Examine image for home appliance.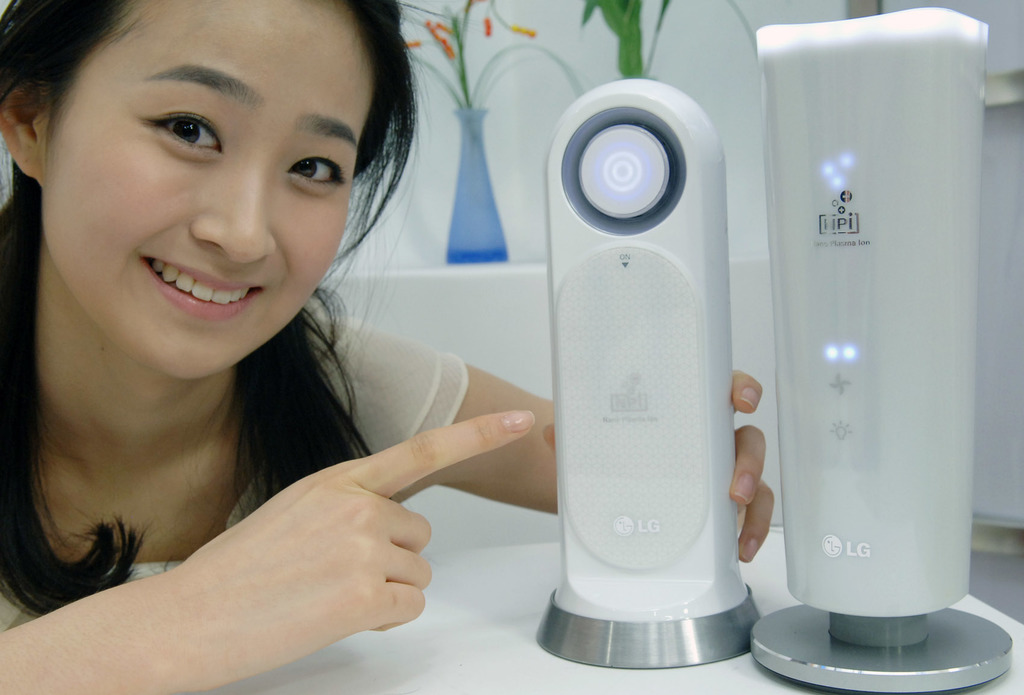
Examination result: region(749, 4, 1014, 690).
